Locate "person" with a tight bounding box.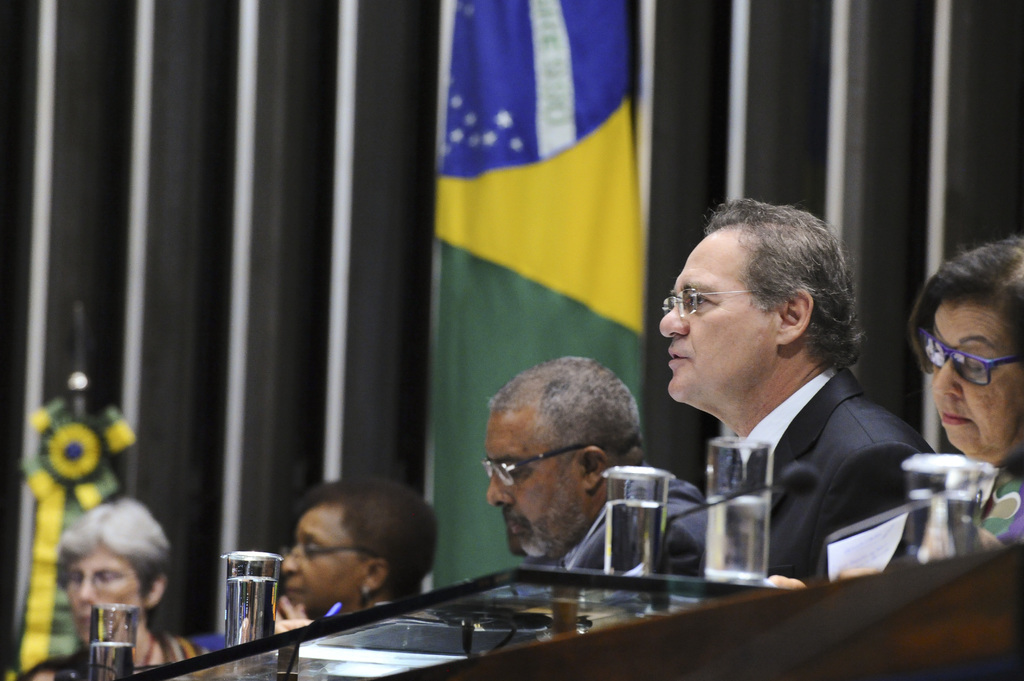
<box>653,186,957,625</box>.
